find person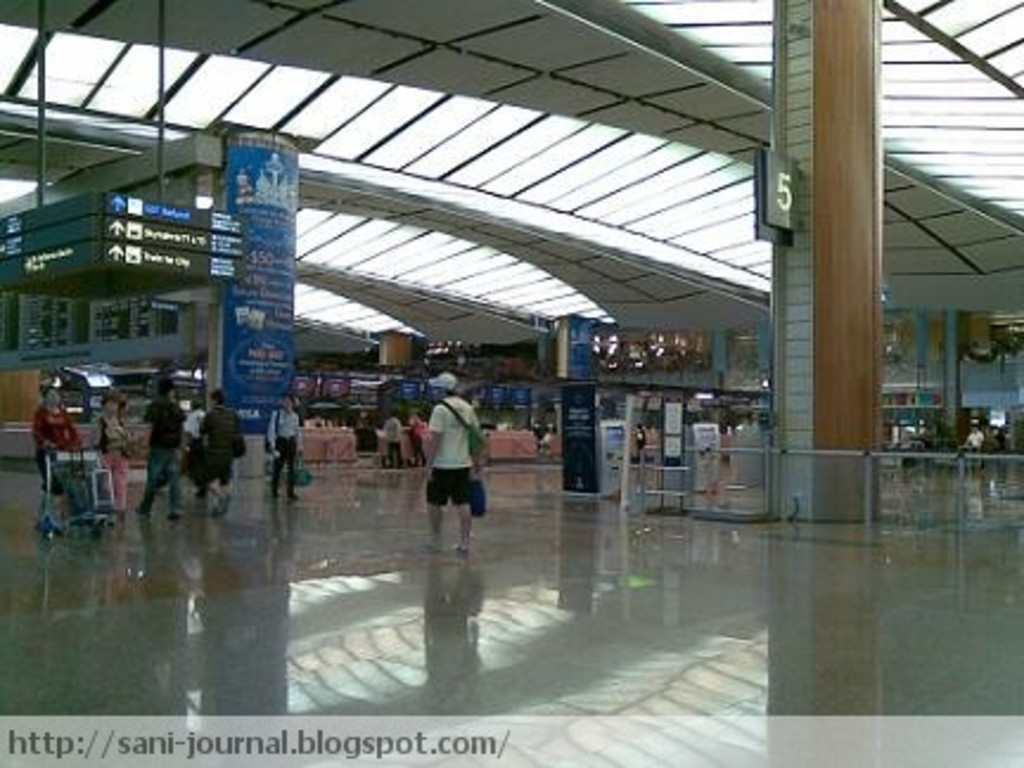
(x1=958, y1=427, x2=988, y2=476)
